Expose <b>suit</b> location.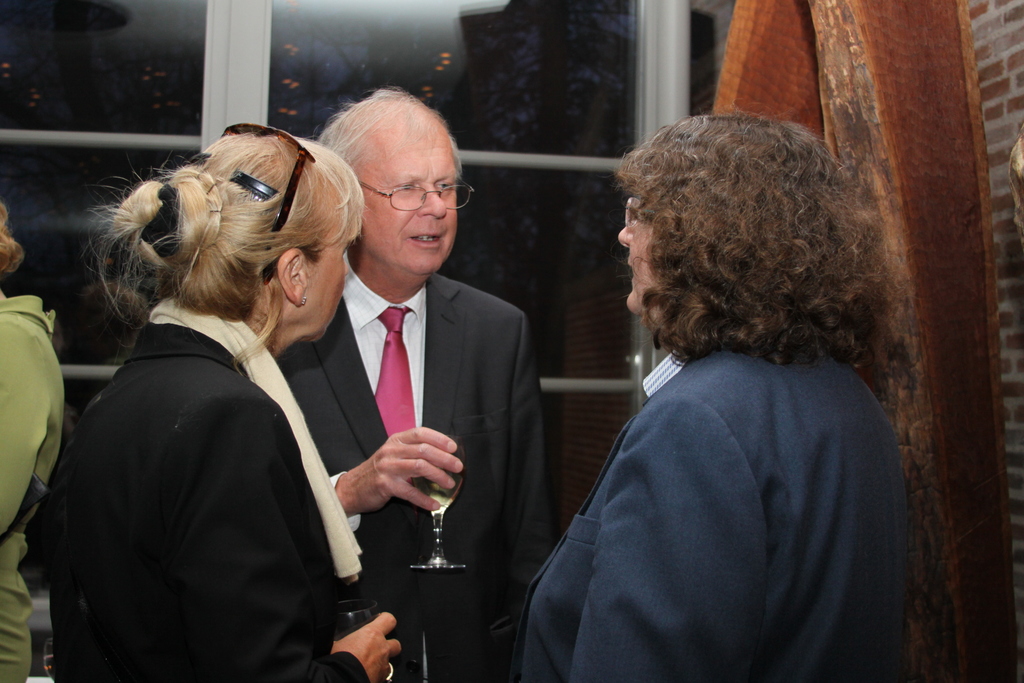
Exposed at <box>51,320,369,682</box>.
